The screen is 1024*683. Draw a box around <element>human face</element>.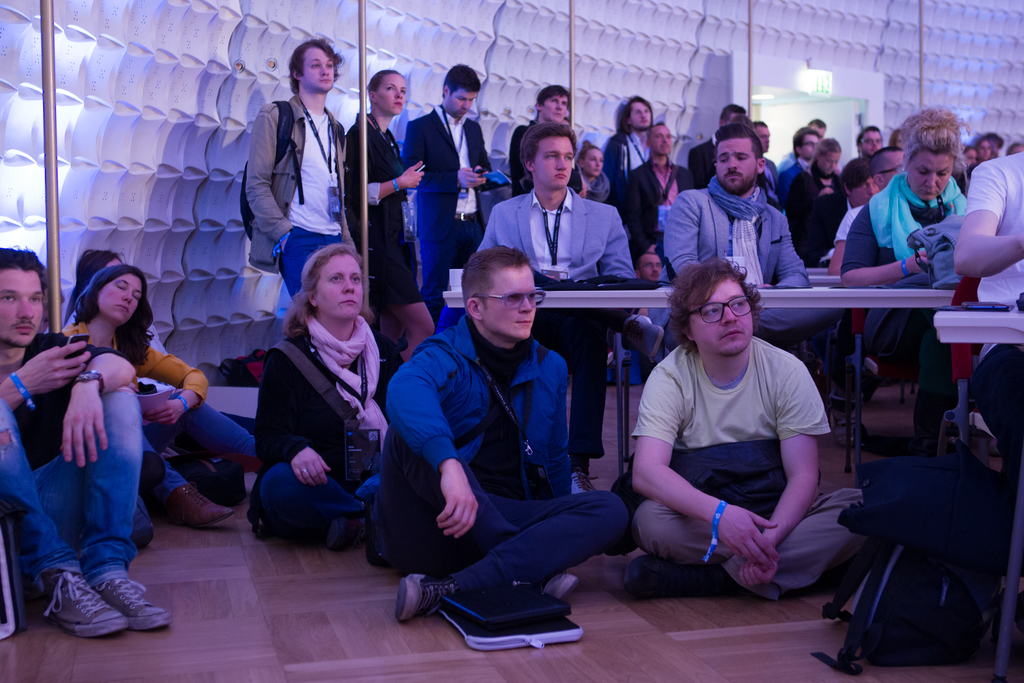
pyautogui.locateOnScreen(692, 274, 751, 356).
